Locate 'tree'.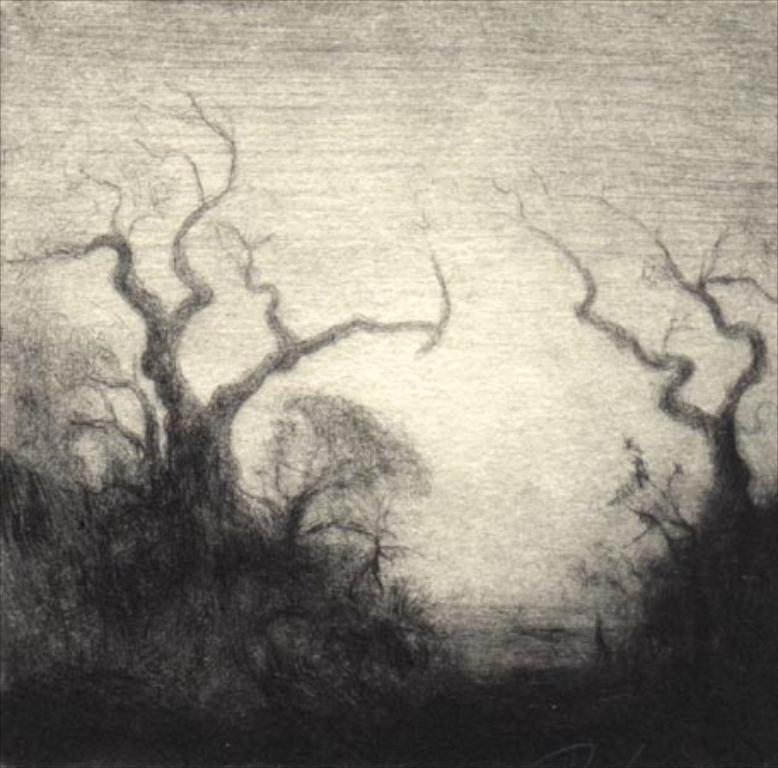
Bounding box: [x1=486, y1=172, x2=776, y2=701].
